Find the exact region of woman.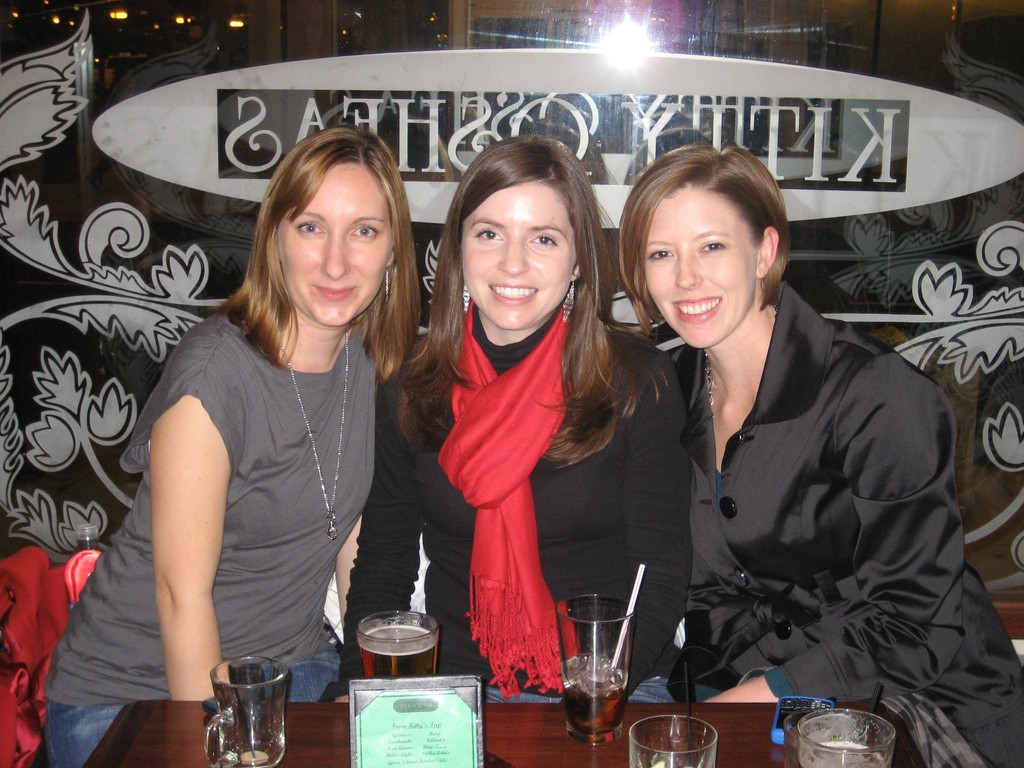
Exact region: box=[613, 142, 1023, 767].
